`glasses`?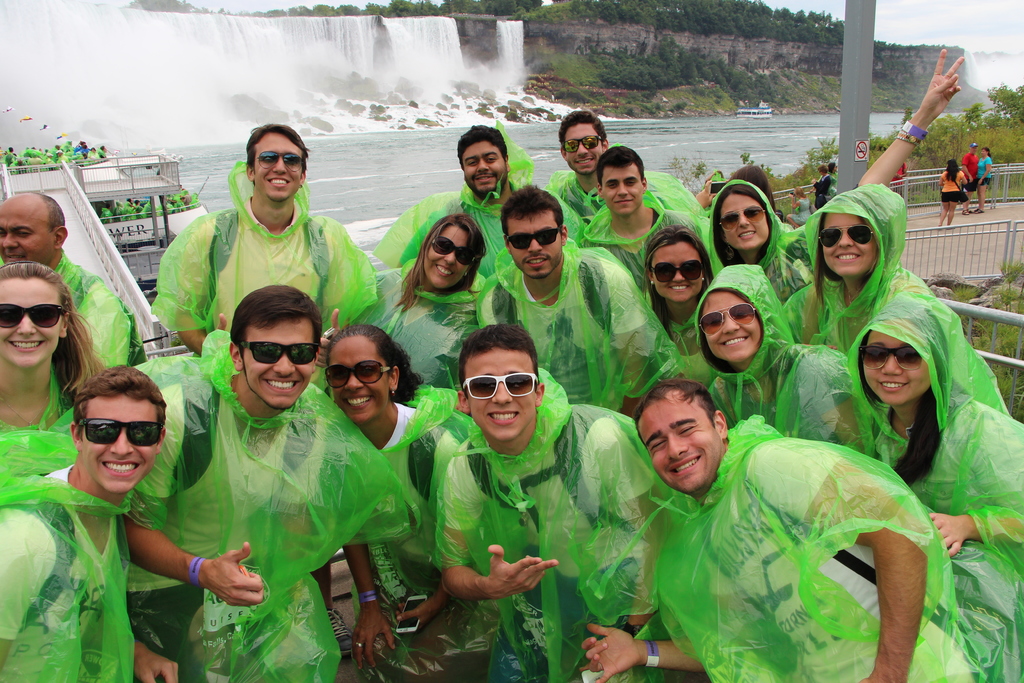
pyautogui.locateOnScreen(0, 300, 61, 335)
